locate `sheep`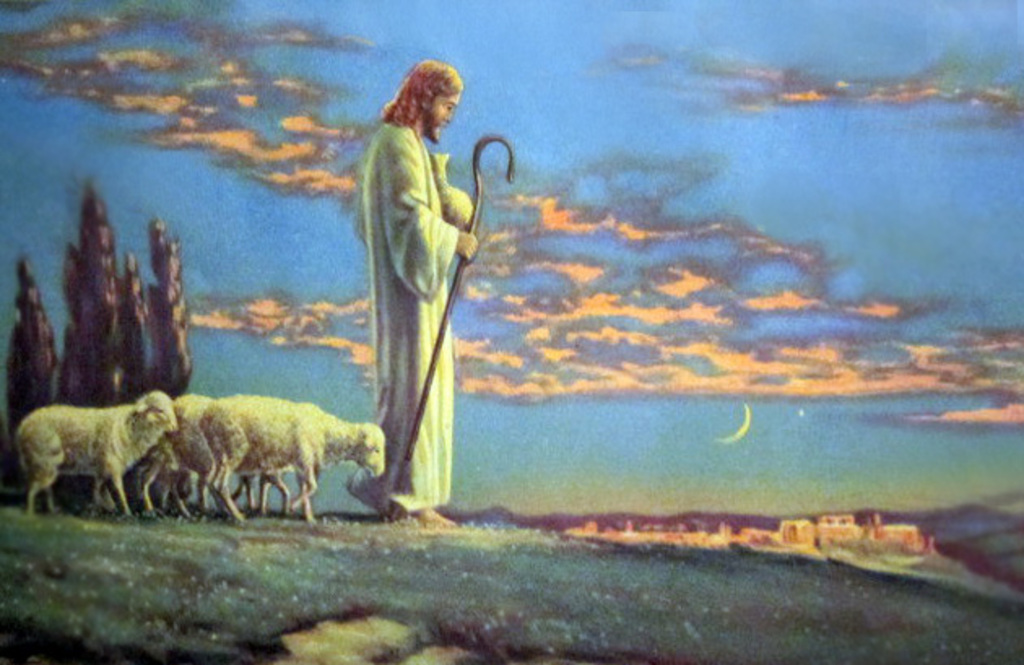
(x1=13, y1=379, x2=176, y2=522)
